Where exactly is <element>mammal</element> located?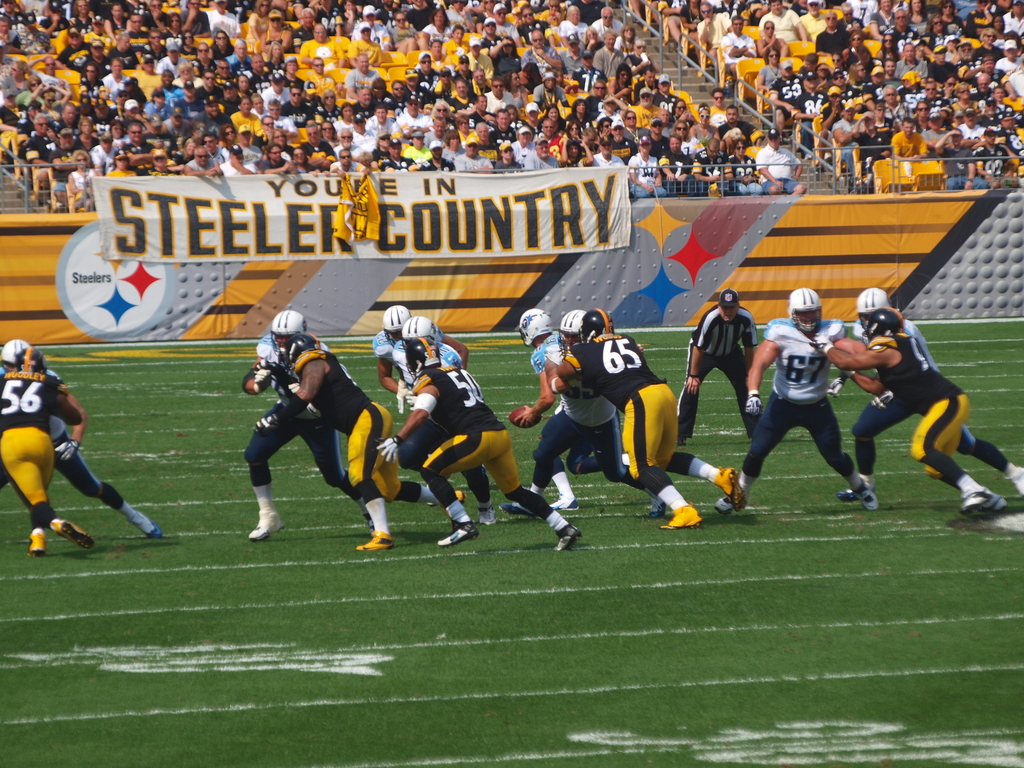
Its bounding box is (left=710, top=289, right=874, bottom=511).
